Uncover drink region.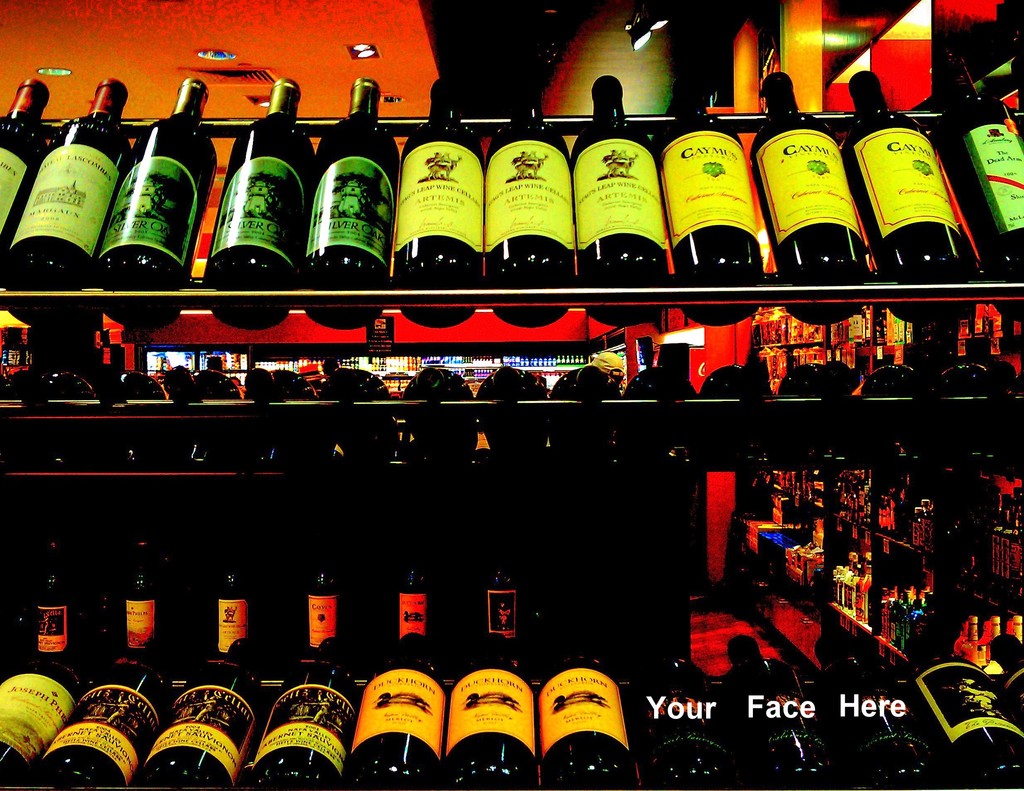
Uncovered: x1=445 y1=668 x2=538 y2=788.
